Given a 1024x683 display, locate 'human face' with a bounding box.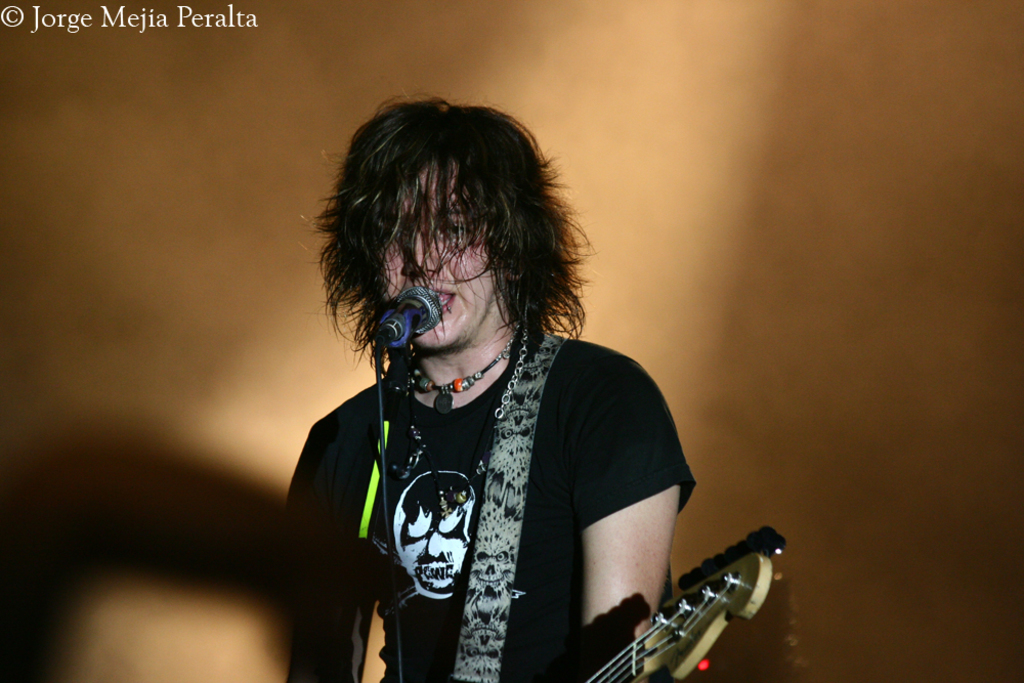
Located: Rect(380, 174, 494, 349).
